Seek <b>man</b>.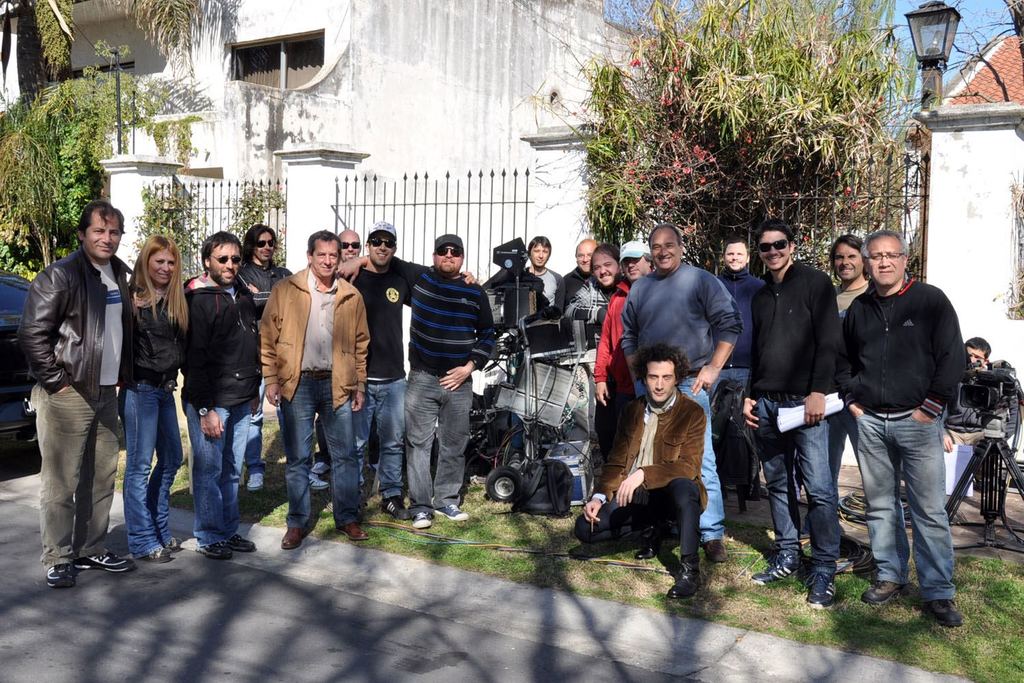
(836,223,975,640).
